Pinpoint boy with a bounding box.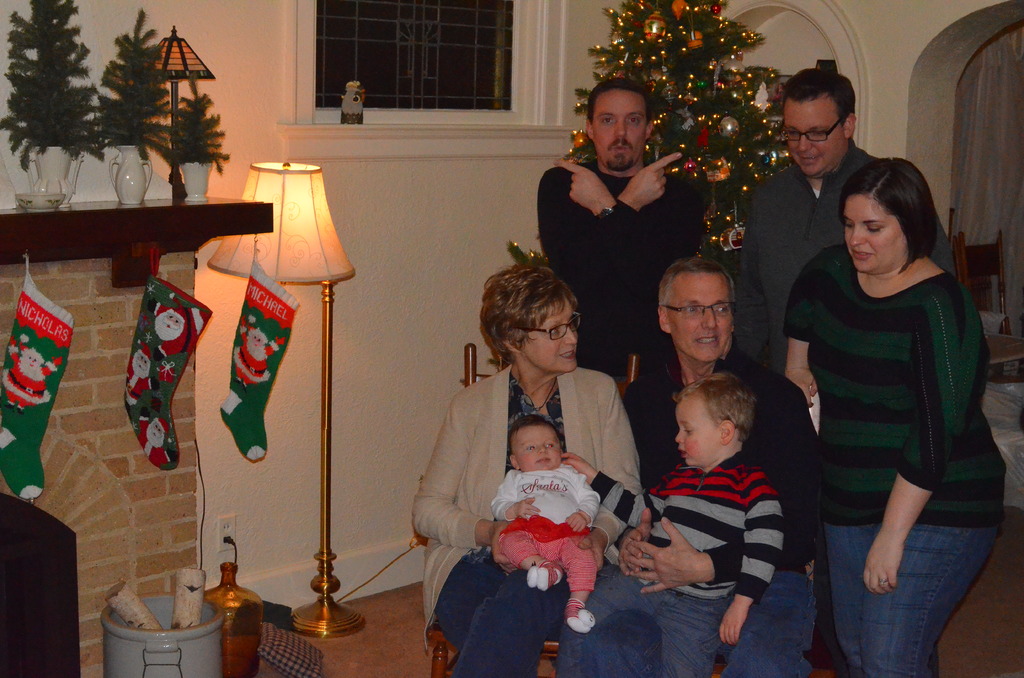
select_region(550, 367, 781, 672).
